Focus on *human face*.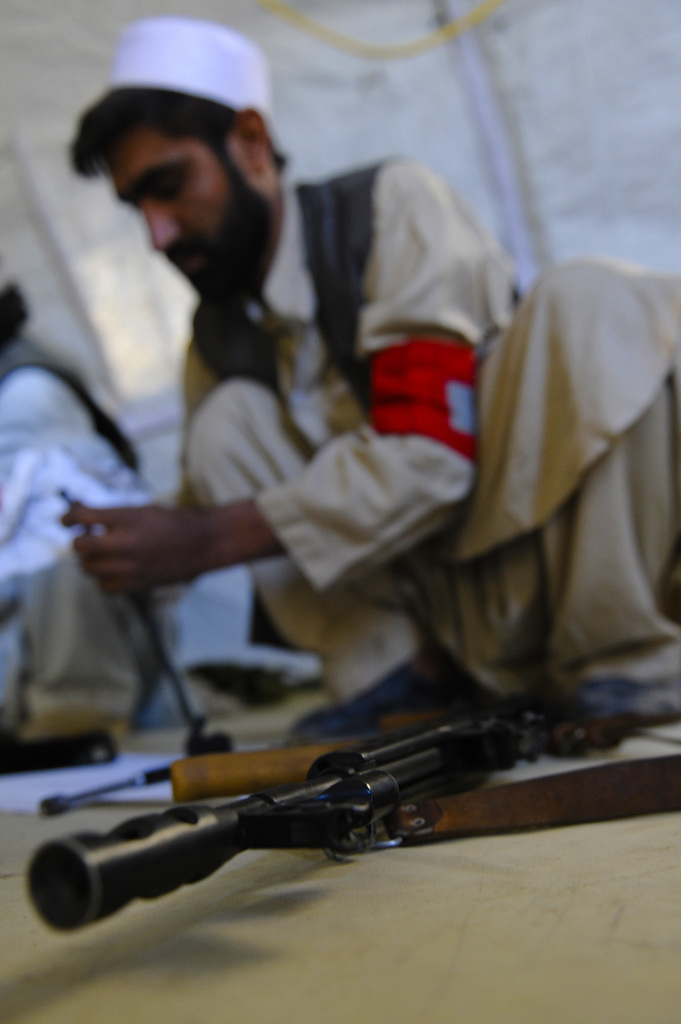
Focused at {"x1": 106, "y1": 140, "x2": 239, "y2": 285}.
